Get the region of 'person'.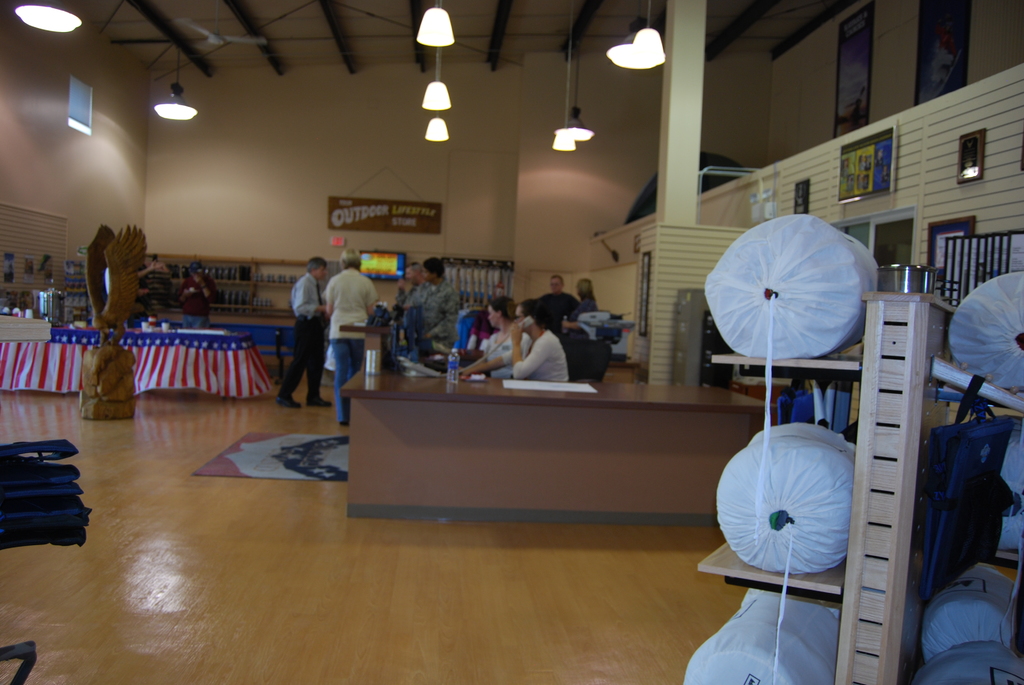
(323, 248, 380, 425).
